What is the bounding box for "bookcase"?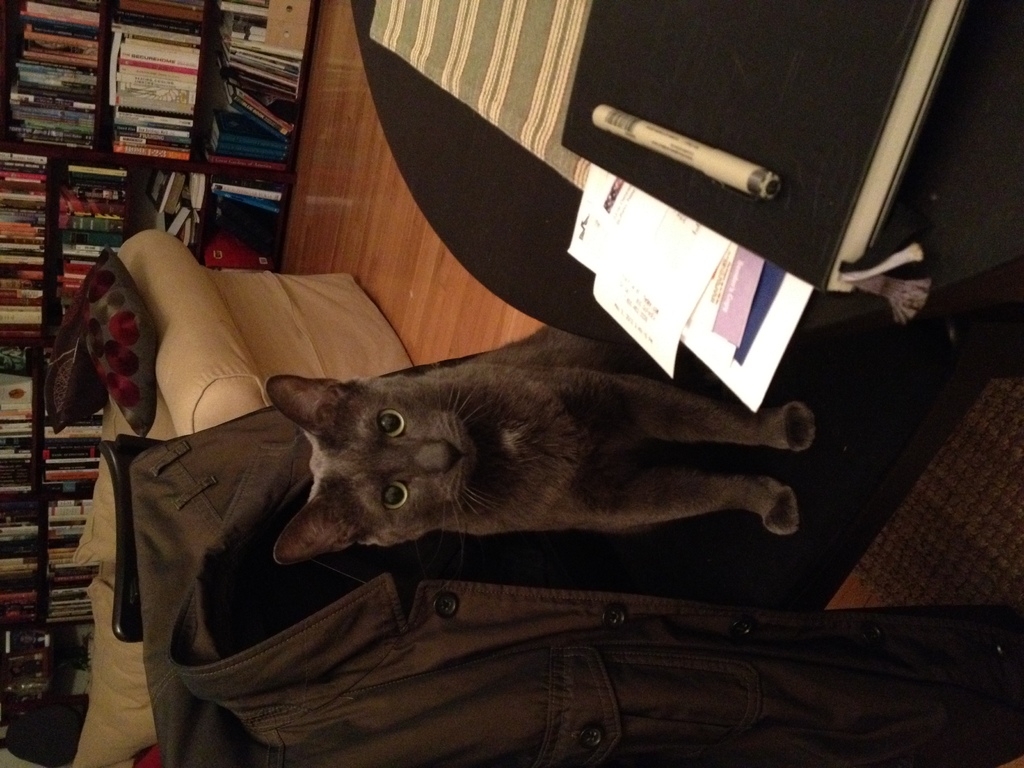
(left=0, top=0, right=316, bottom=767).
